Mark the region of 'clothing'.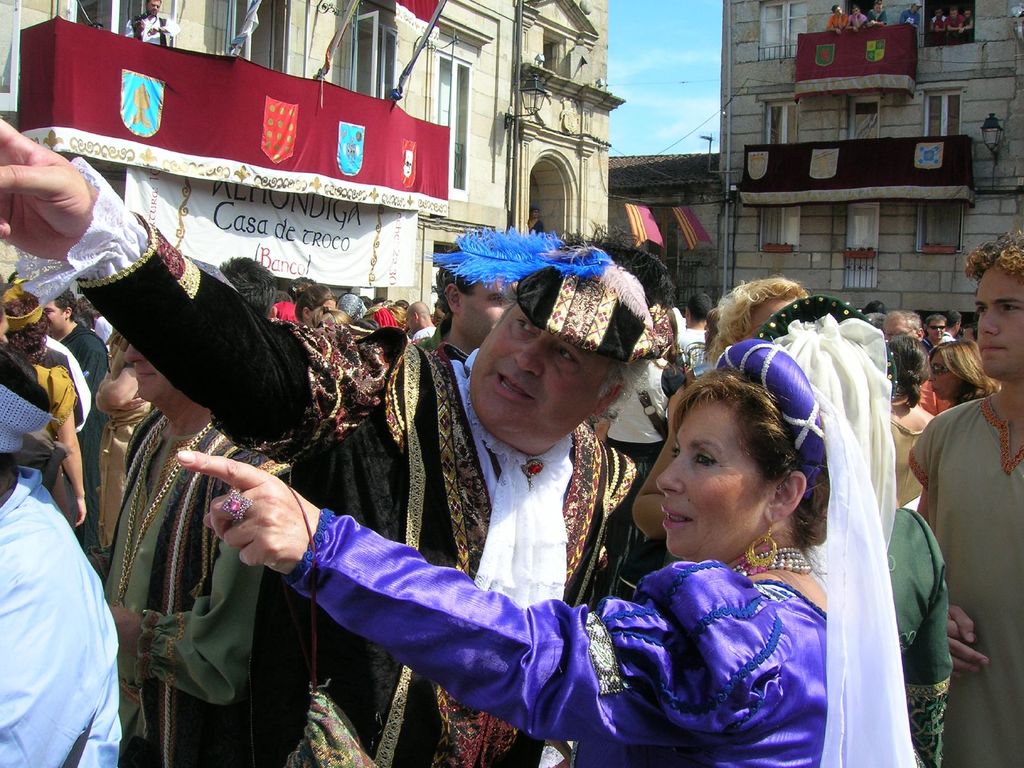
Region: 901:396:1021:765.
